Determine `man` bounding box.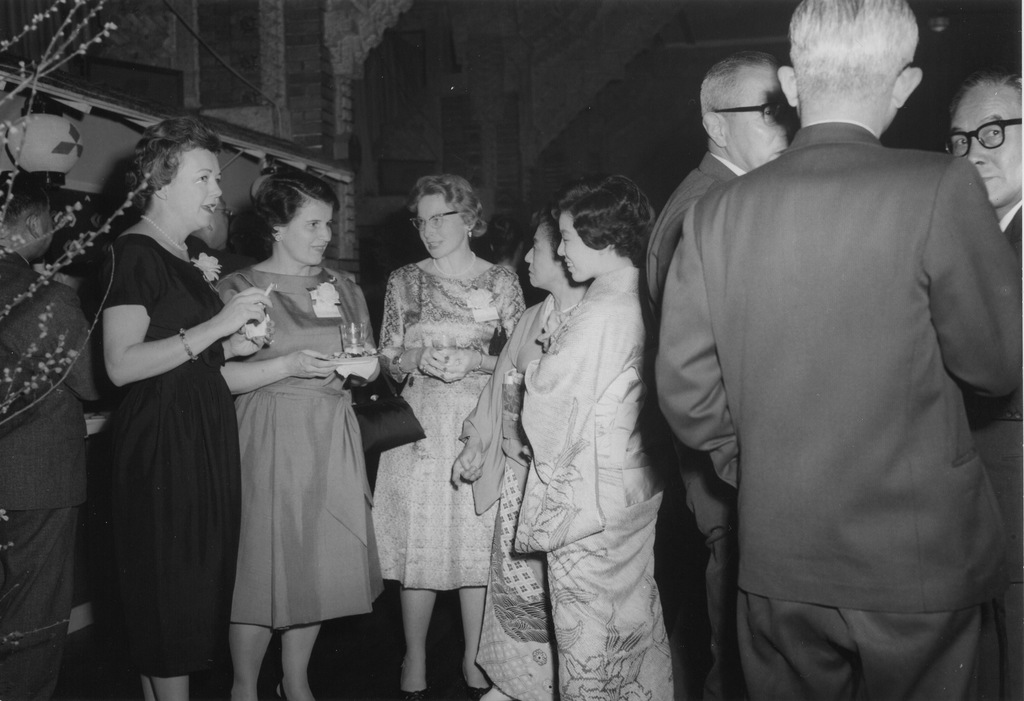
Determined: (944, 64, 1023, 700).
